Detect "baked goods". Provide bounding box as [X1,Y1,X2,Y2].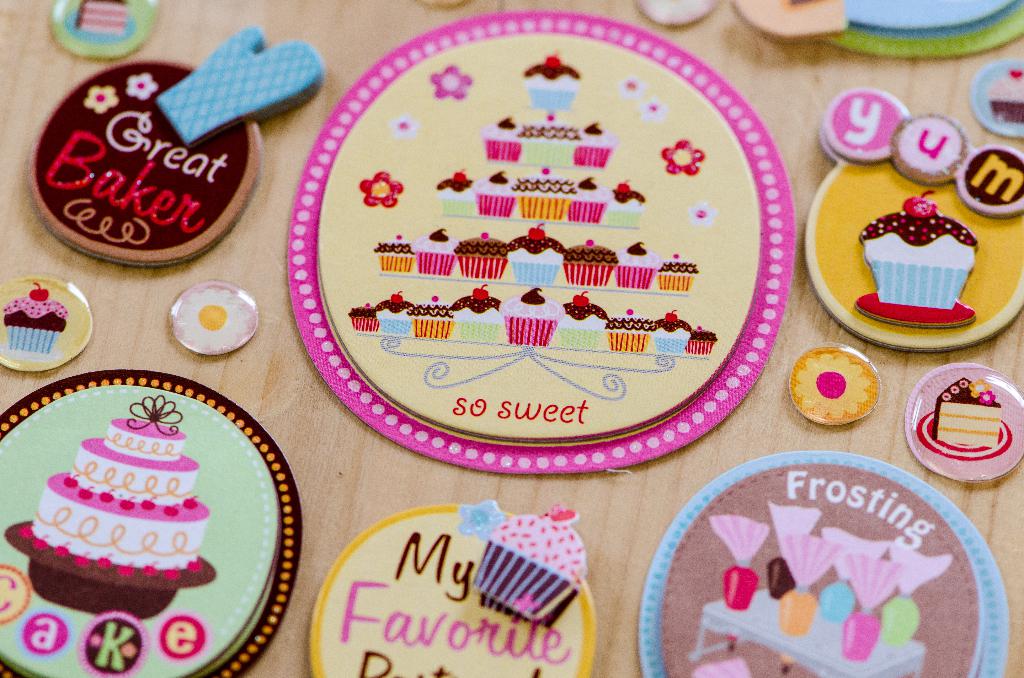
[0,377,282,677].
